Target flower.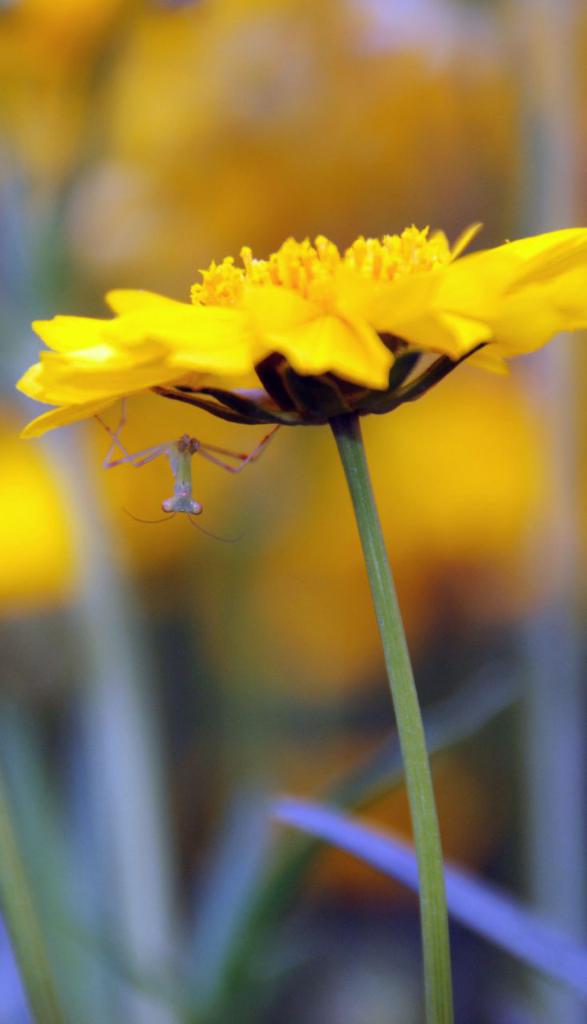
Target region: pyautogui.locateOnScreen(22, 229, 586, 447).
